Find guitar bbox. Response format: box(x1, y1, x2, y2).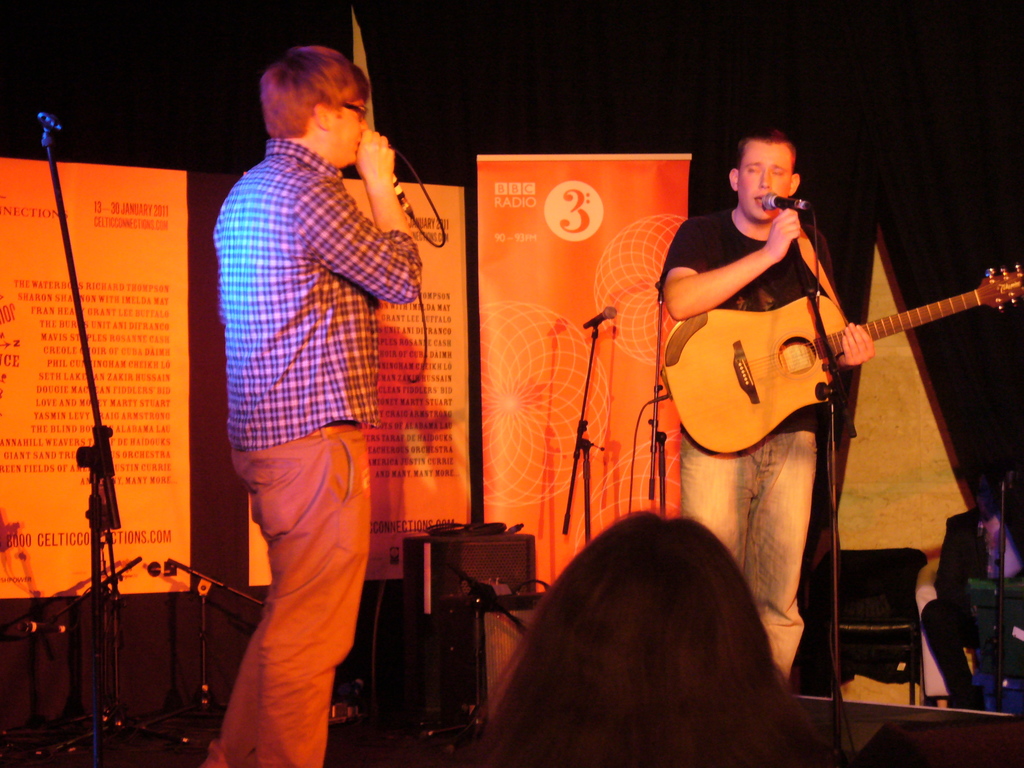
box(660, 260, 1023, 454).
